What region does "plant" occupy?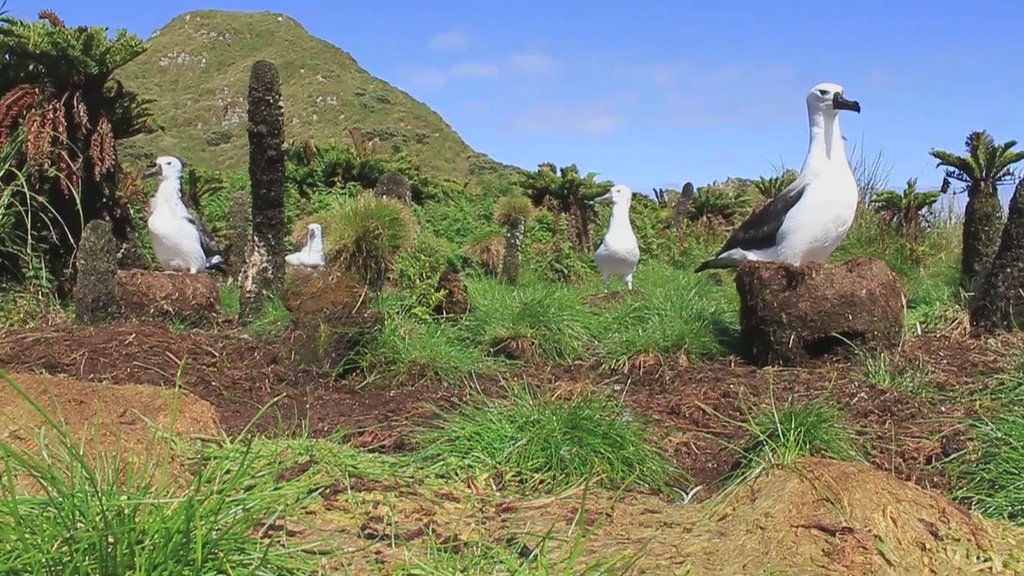
crop(212, 266, 246, 318).
